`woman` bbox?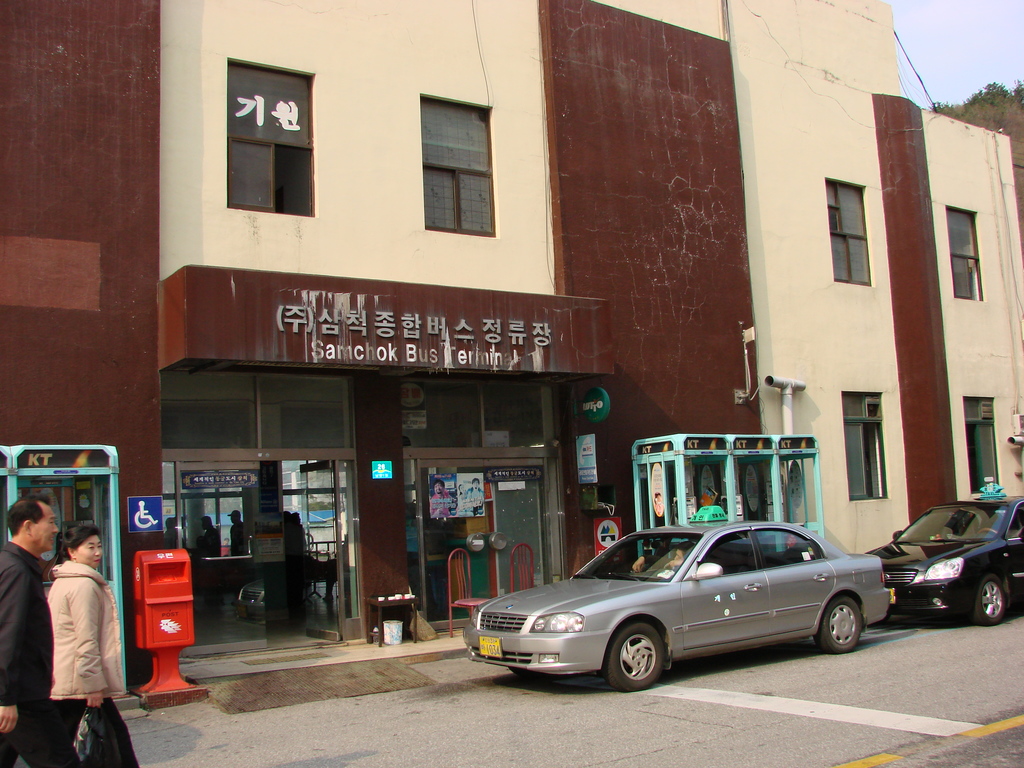
region(44, 520, 124, 731)
